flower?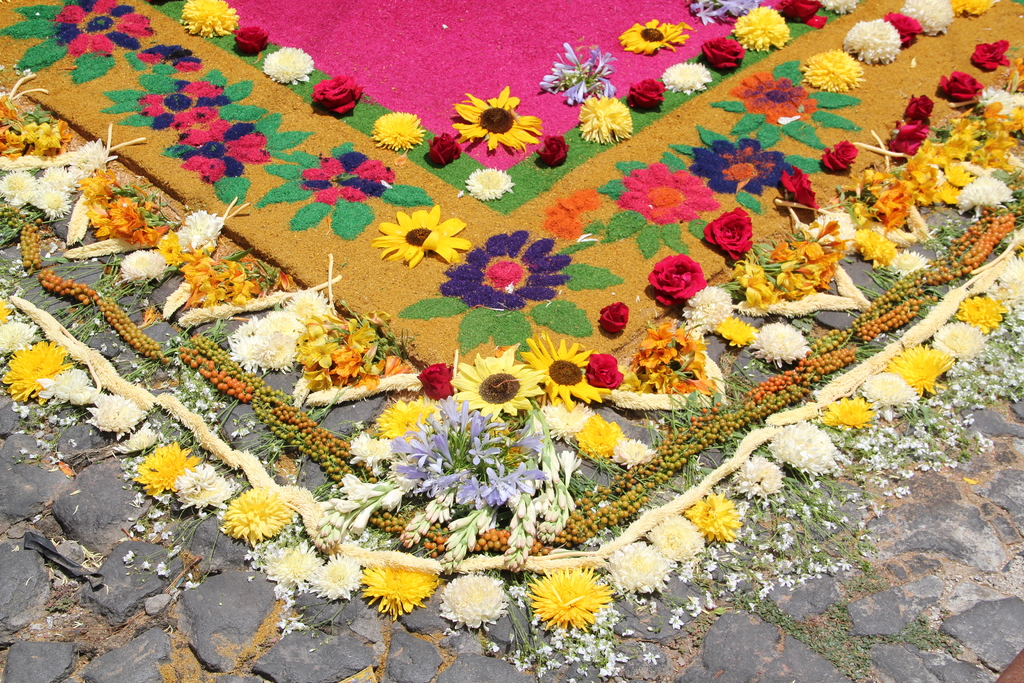
pyautogui.locateOnScreen(260, 47, 318, 85)
